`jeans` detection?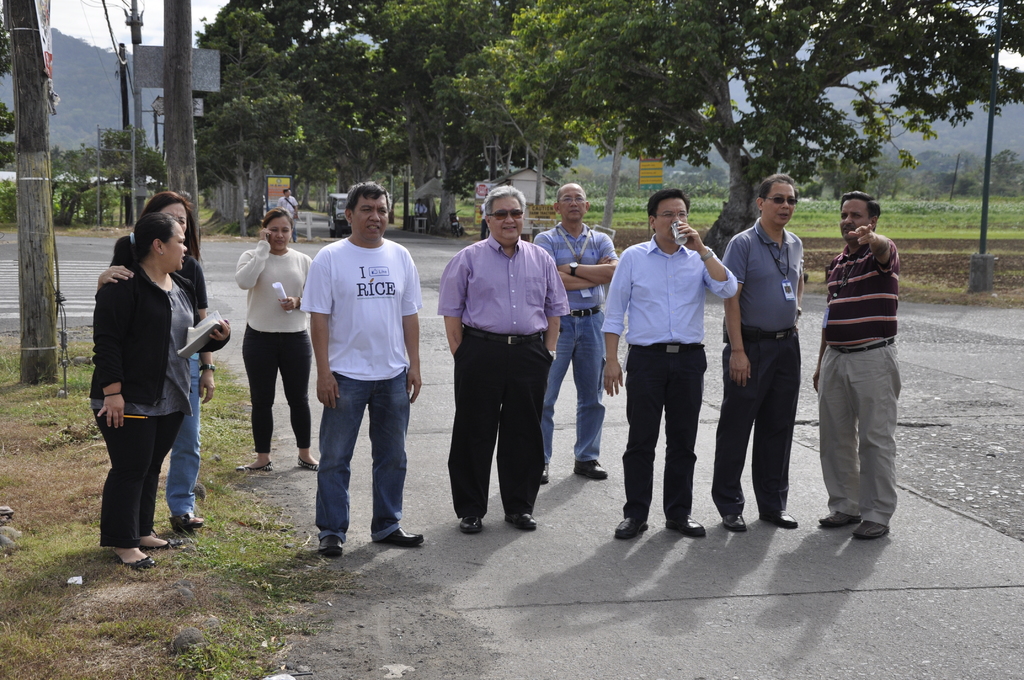
pyautogui.locateOnScreen(700, 340, 813, 519)
